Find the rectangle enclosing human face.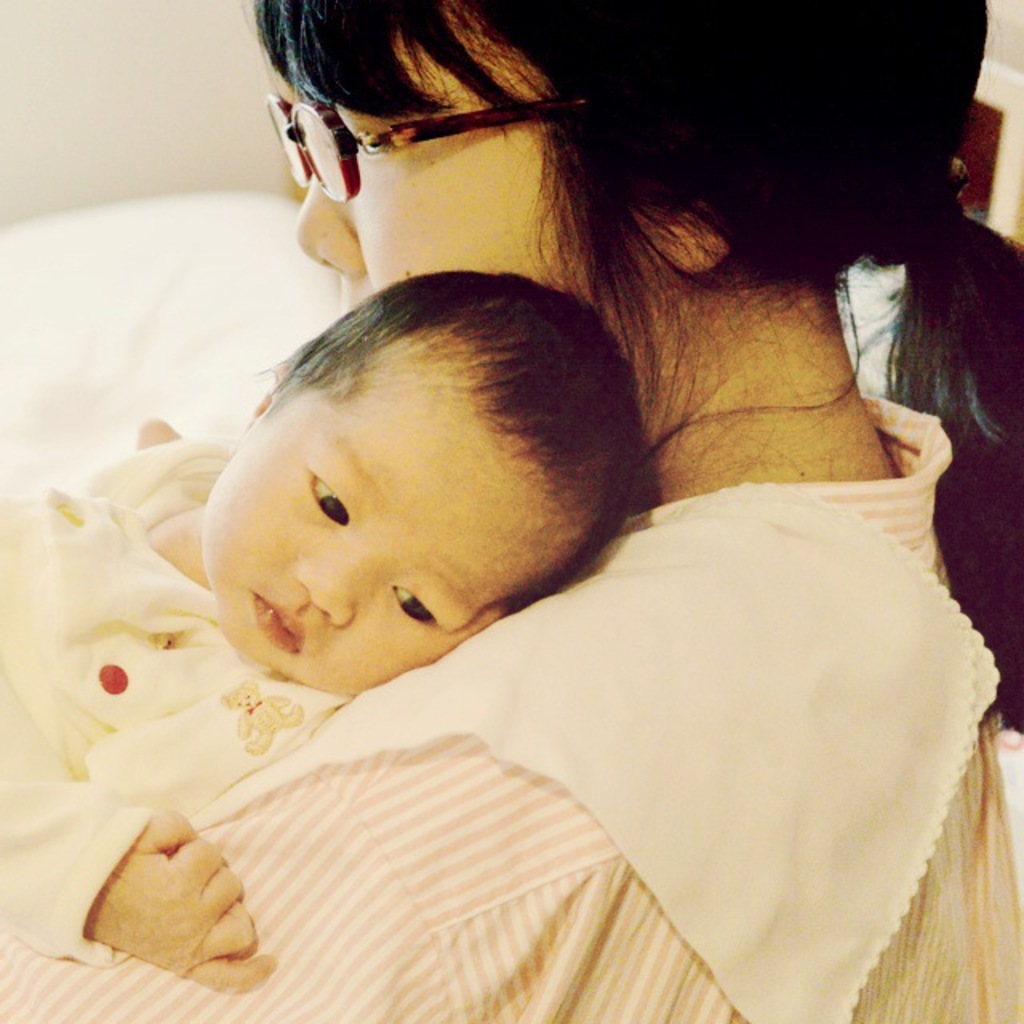
(202,326,586,693).
